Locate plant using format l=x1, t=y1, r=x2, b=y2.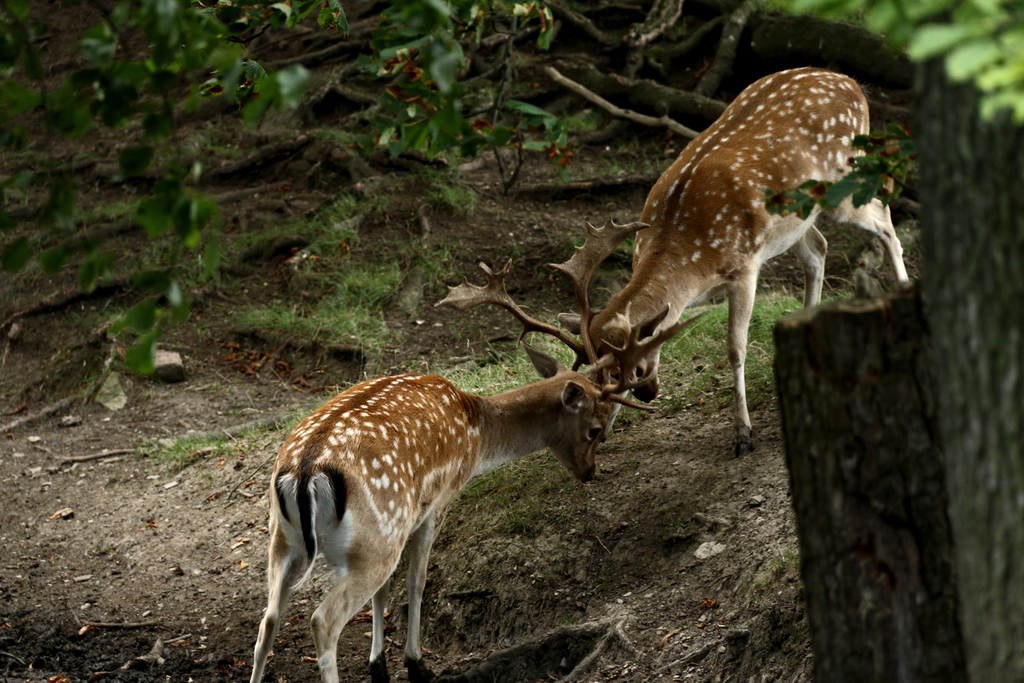
l=429, t=169, r=483, b=224.
